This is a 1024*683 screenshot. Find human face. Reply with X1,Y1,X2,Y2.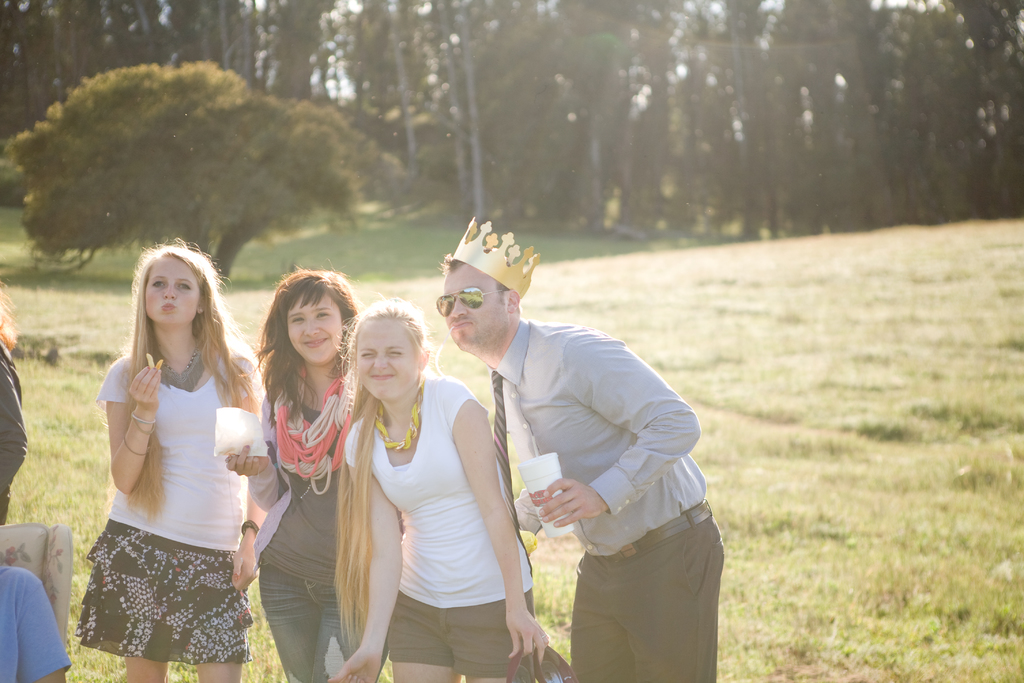
438,269,510,352.
